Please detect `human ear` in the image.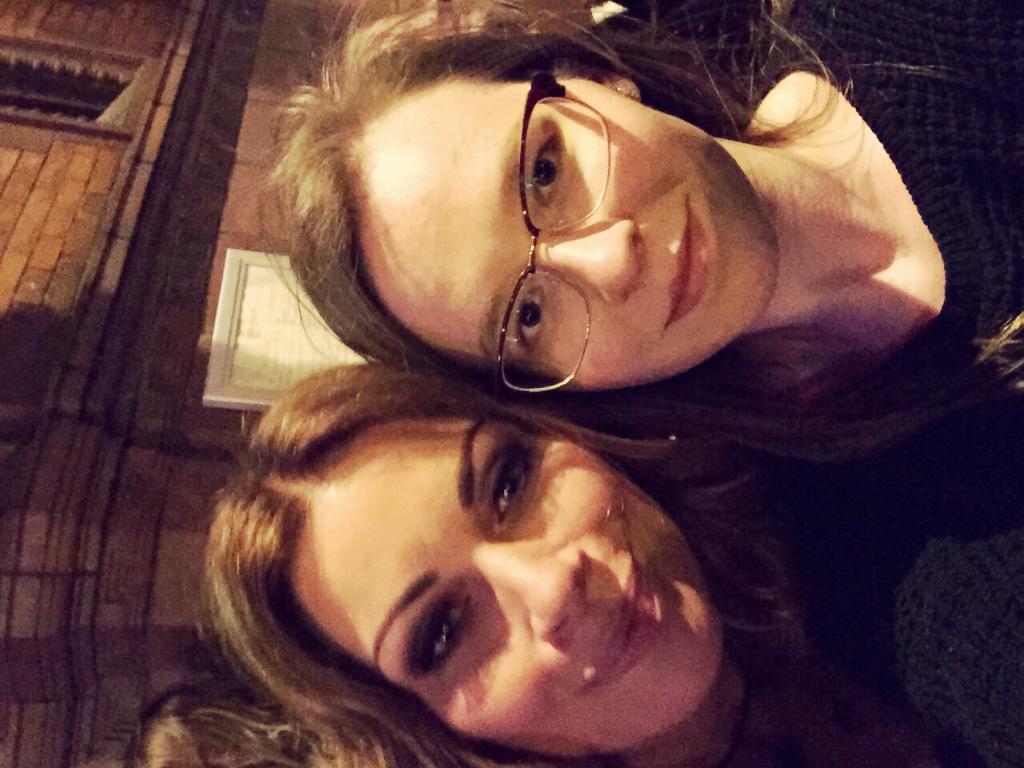
bbox=(568, 55, 638, 98).
